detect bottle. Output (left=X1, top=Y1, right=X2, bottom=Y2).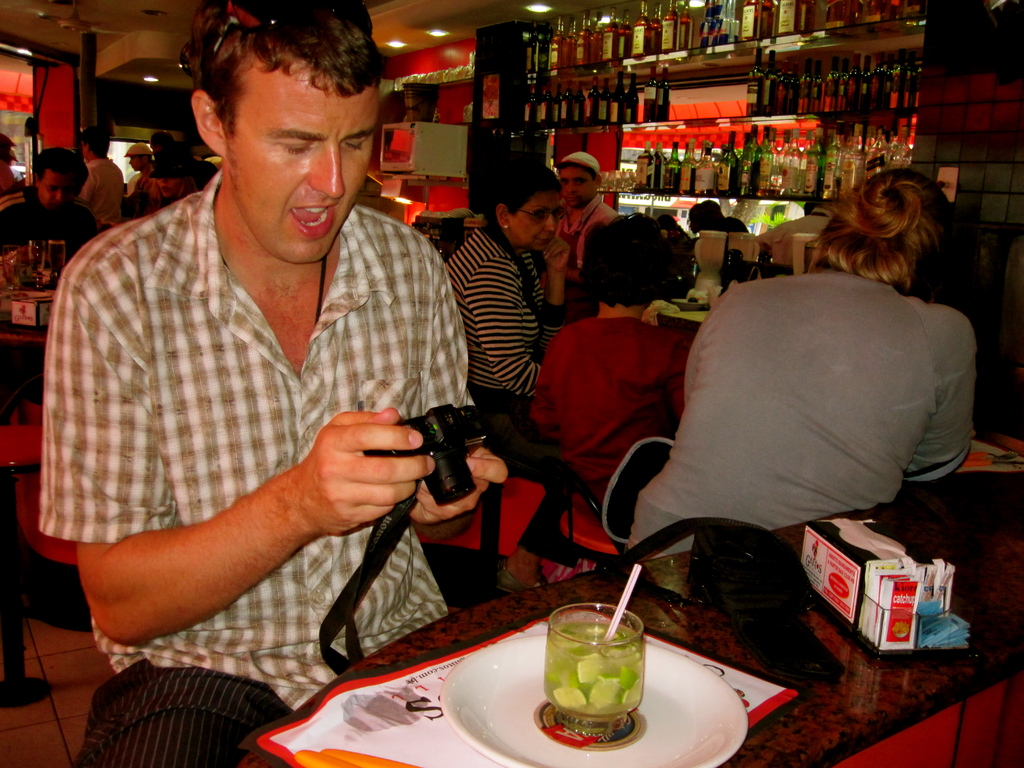
(left=847, top=51, right=868, bottom=108).
